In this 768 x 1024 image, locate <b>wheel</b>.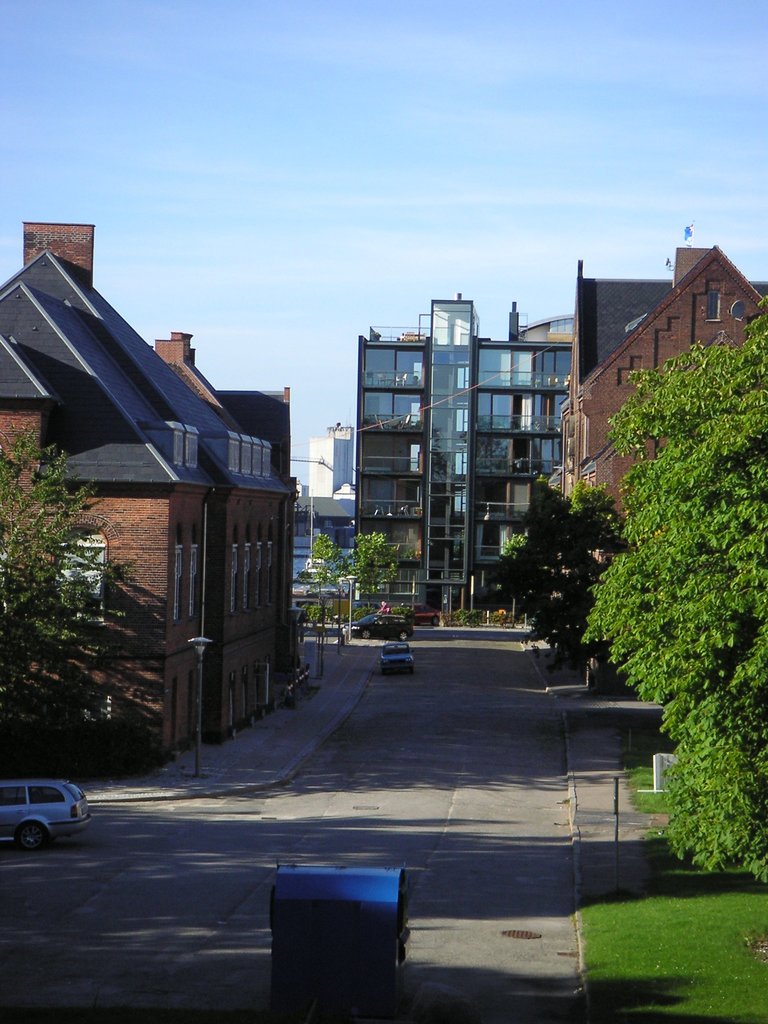
Bounding box: 19, 824, 45, 858.
